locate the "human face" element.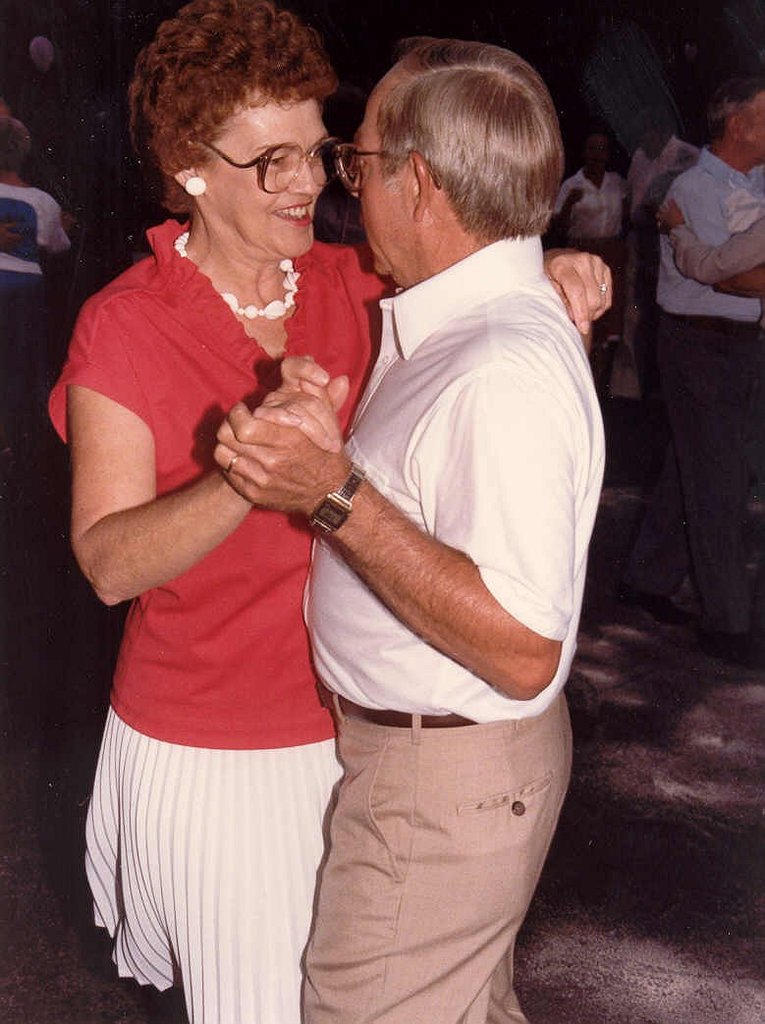
Element bbox: region(347, 84, 407, 272).
